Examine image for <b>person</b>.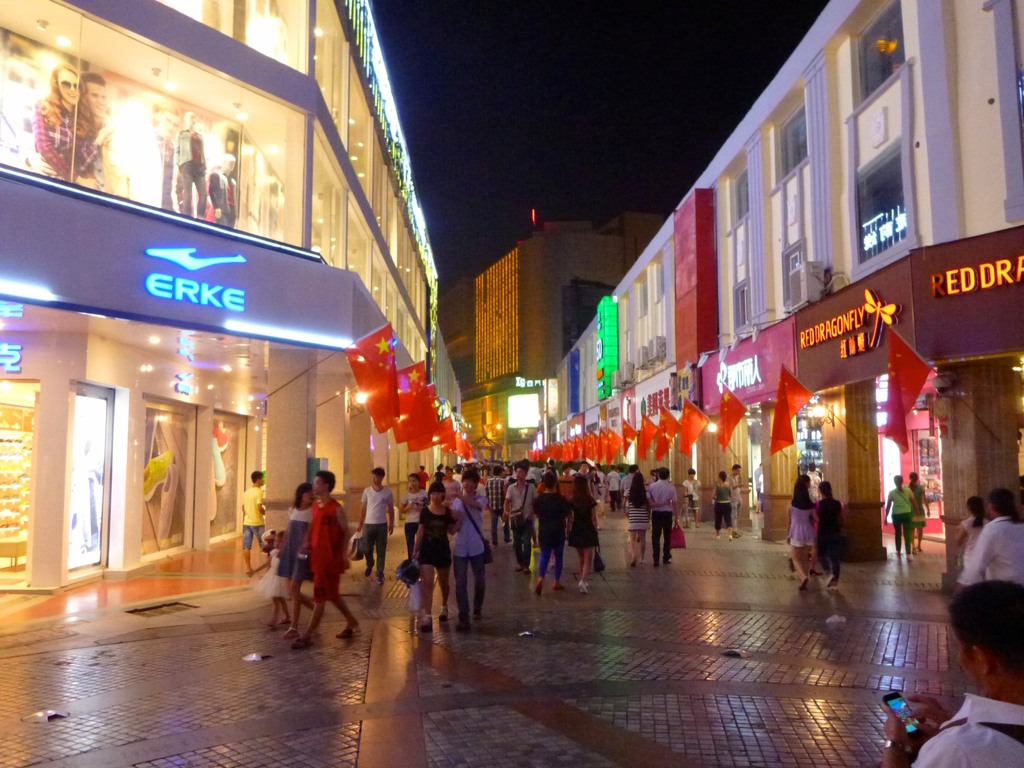
Examination result: detection(70, 66, 122, 193).
